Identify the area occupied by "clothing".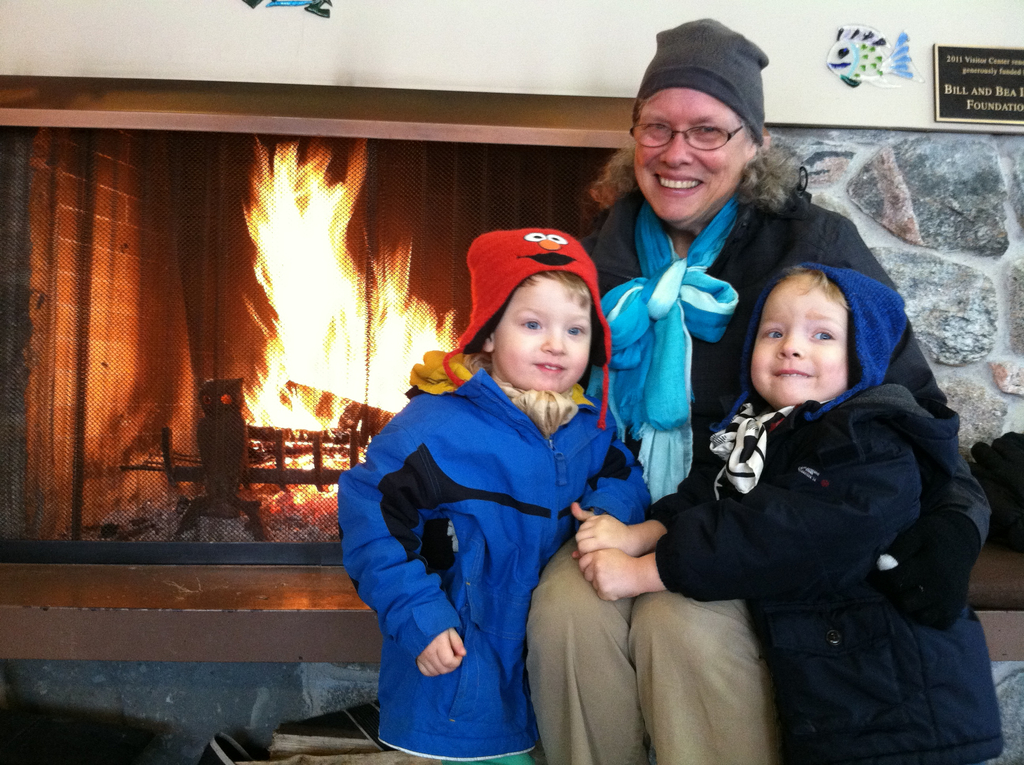
Area: x1=560, y1=161, x2=961, y2=764.
